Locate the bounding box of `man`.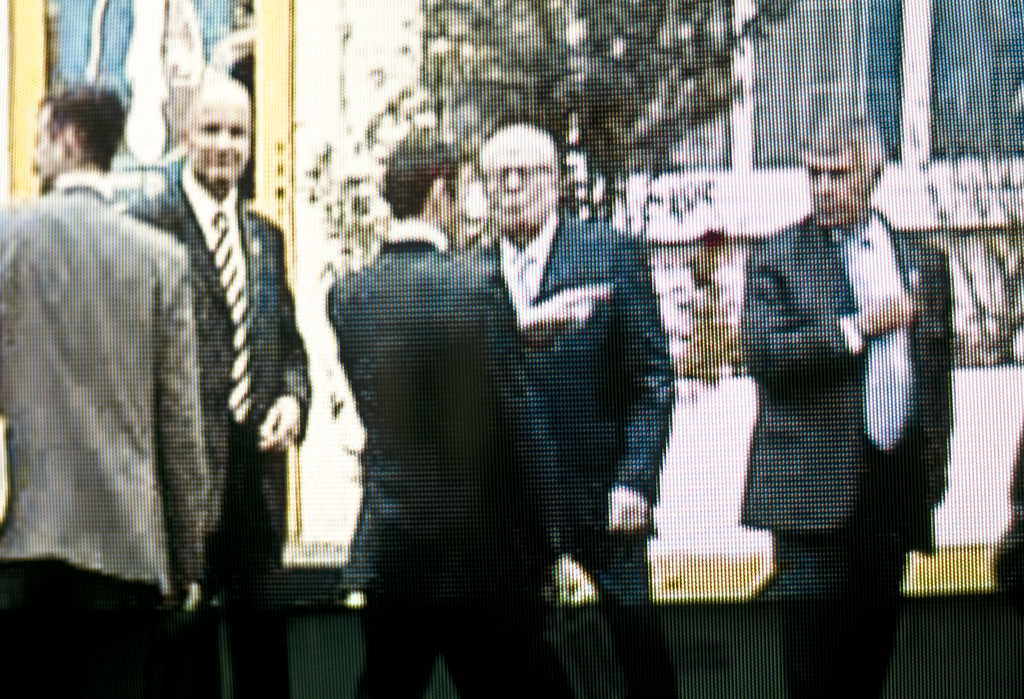
Bounding box: <box>656,125,945,625</box>.
